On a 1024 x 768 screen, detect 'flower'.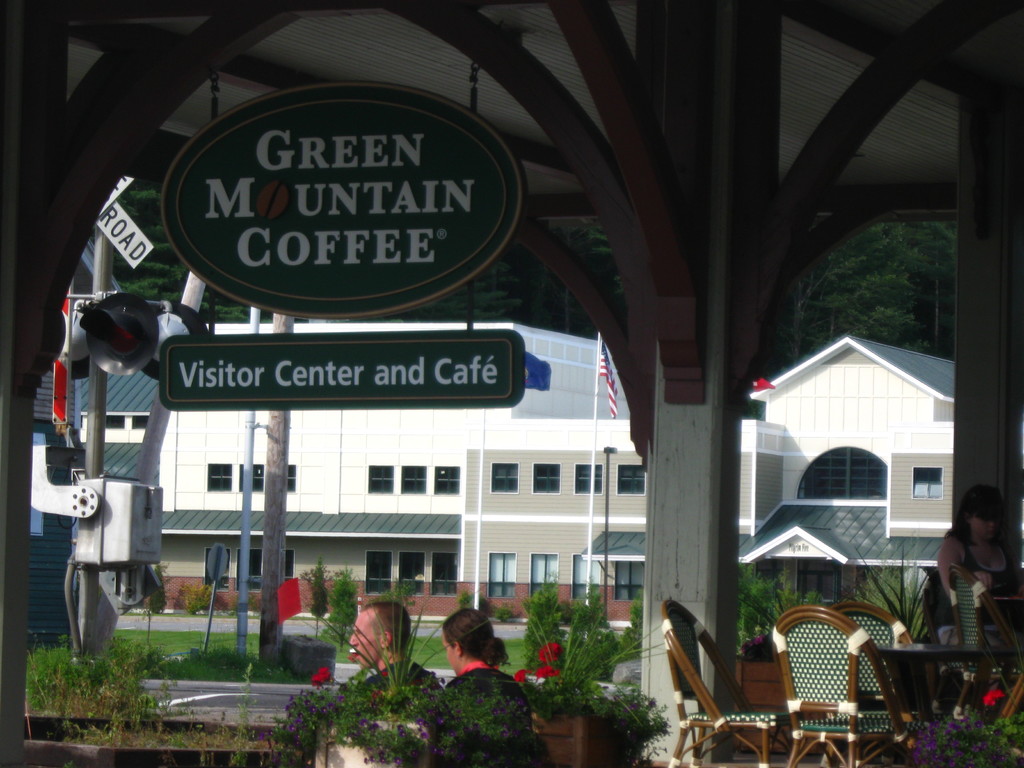
512 669 529 683.
